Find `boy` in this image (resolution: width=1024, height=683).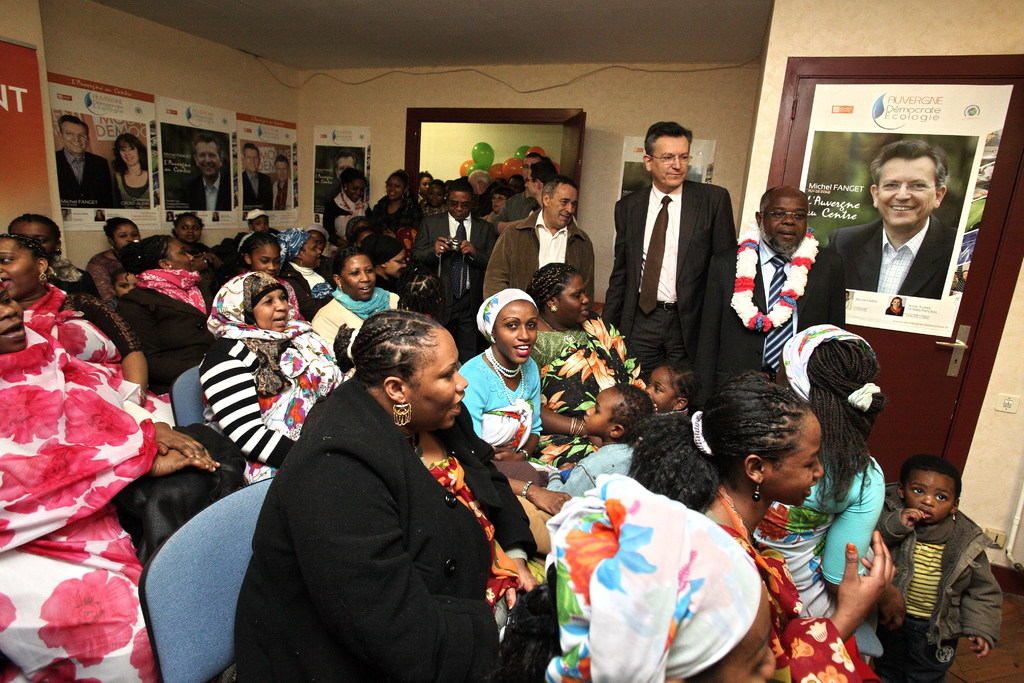
{"left": 876, "top": 473, "right": 986, "bottom": 677}.
